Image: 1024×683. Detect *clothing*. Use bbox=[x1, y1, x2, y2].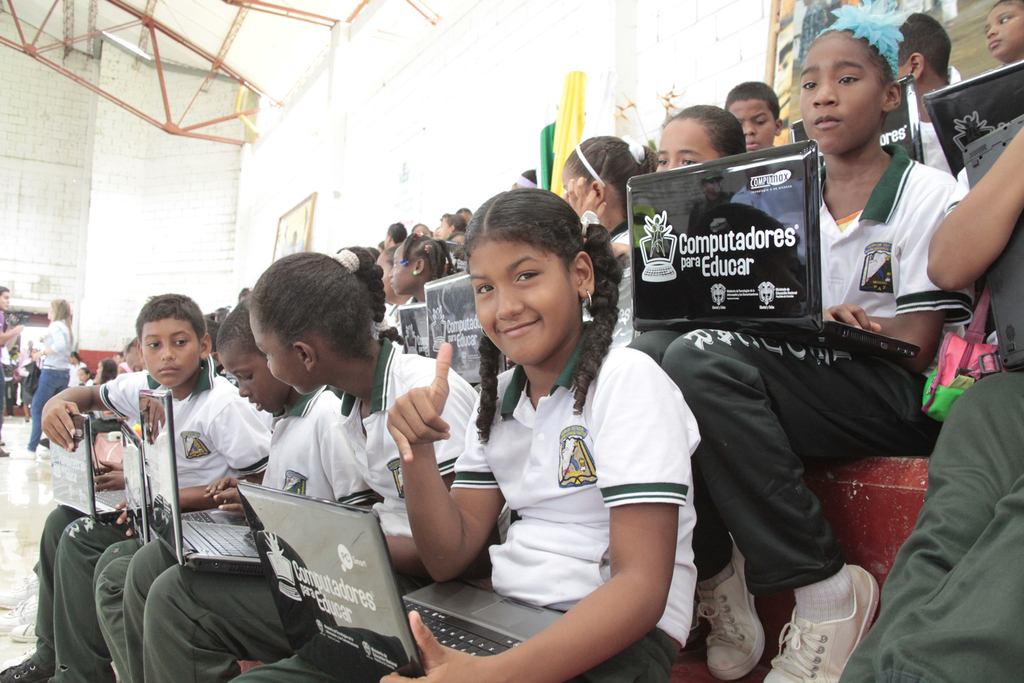
bbox=[437, 283, 685, 646].
